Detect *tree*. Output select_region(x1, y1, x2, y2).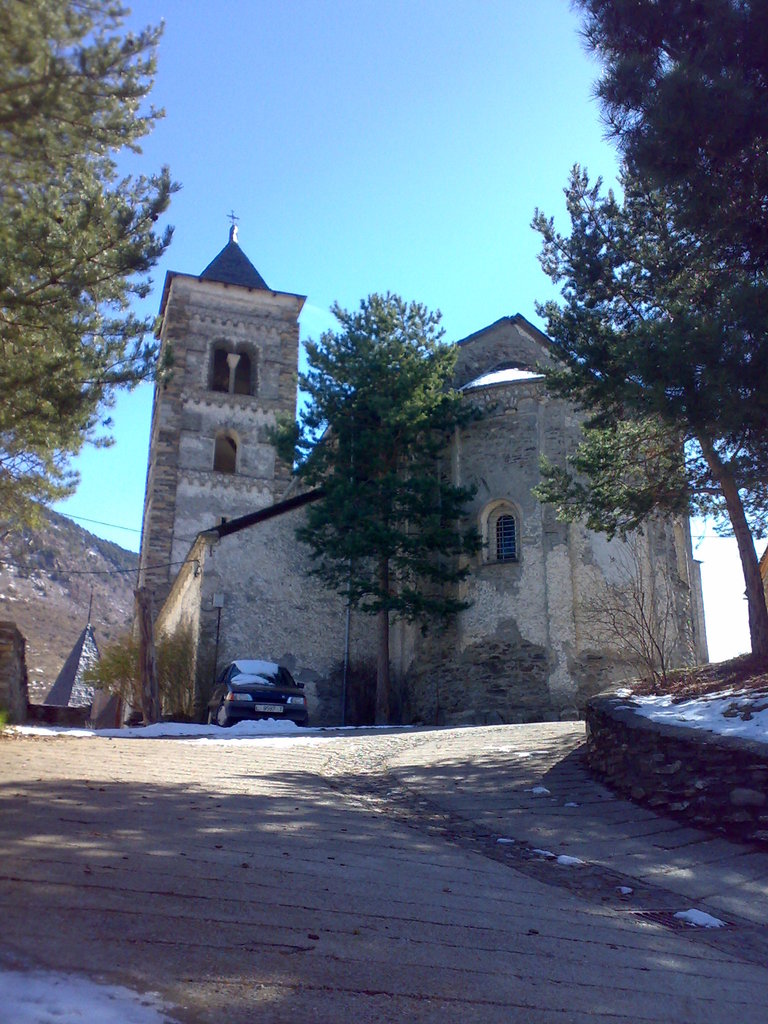
select_region(525, 36, 740, 707).
